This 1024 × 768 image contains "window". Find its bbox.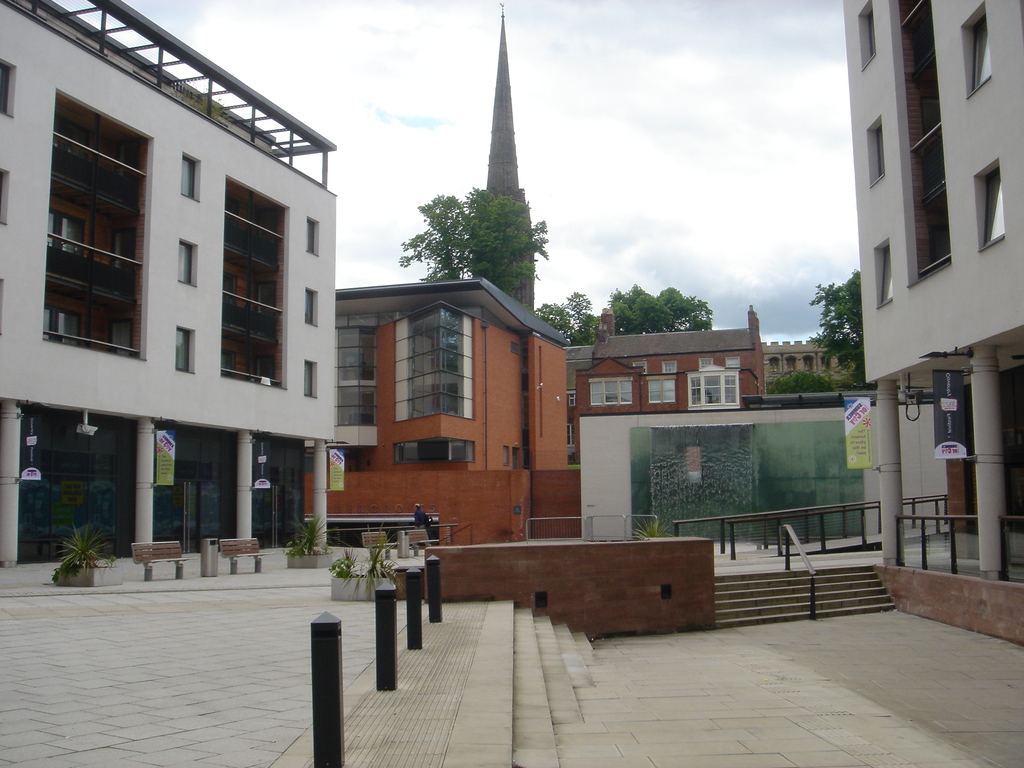
region(973, 163, 1011, 249).
